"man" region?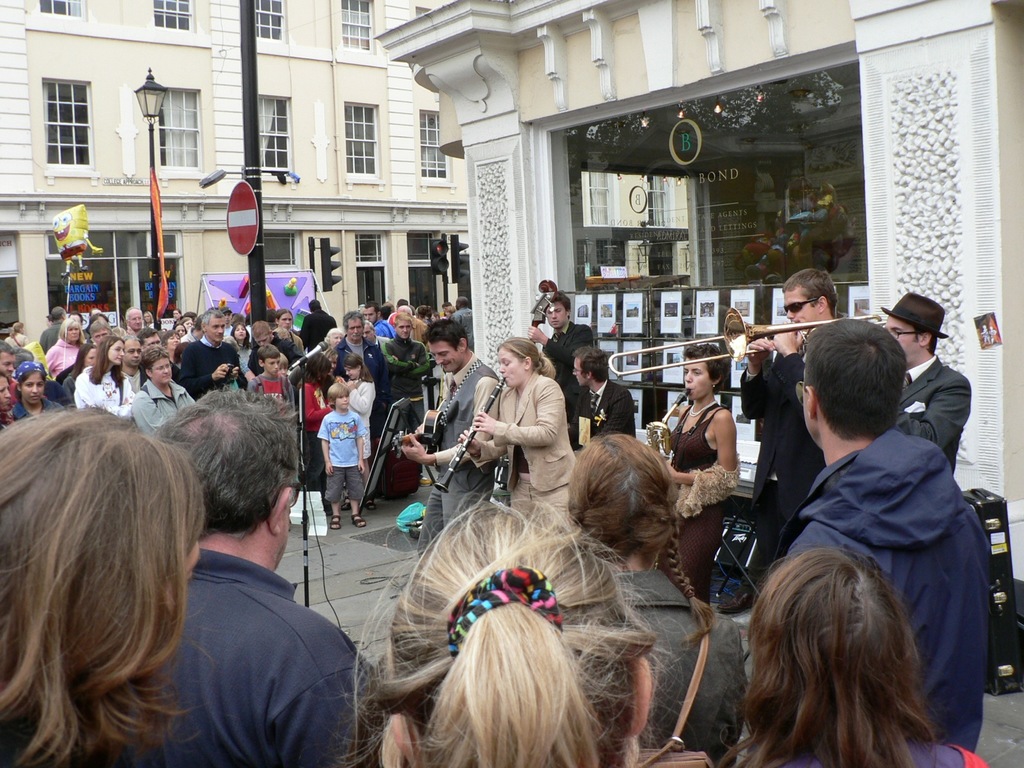
732 311 999 733
